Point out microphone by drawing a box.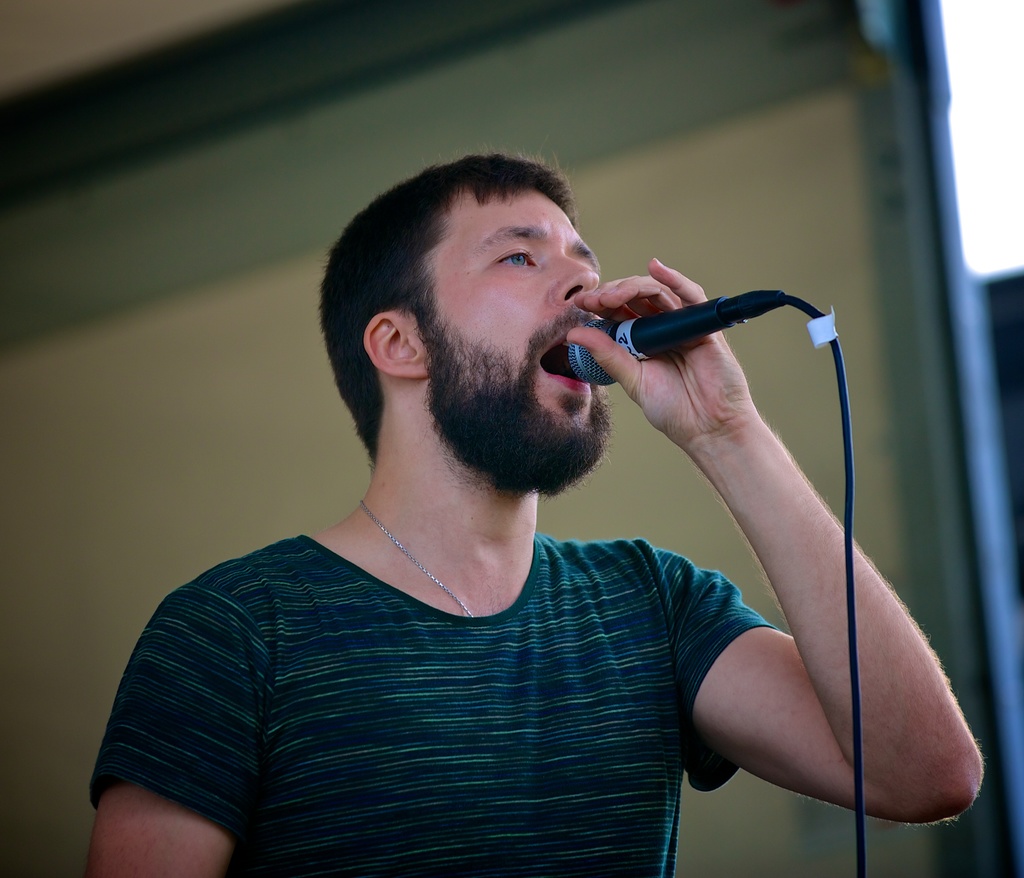
{"x1": 557, "y1": 268, "x2": 828, "y2": 416}.
